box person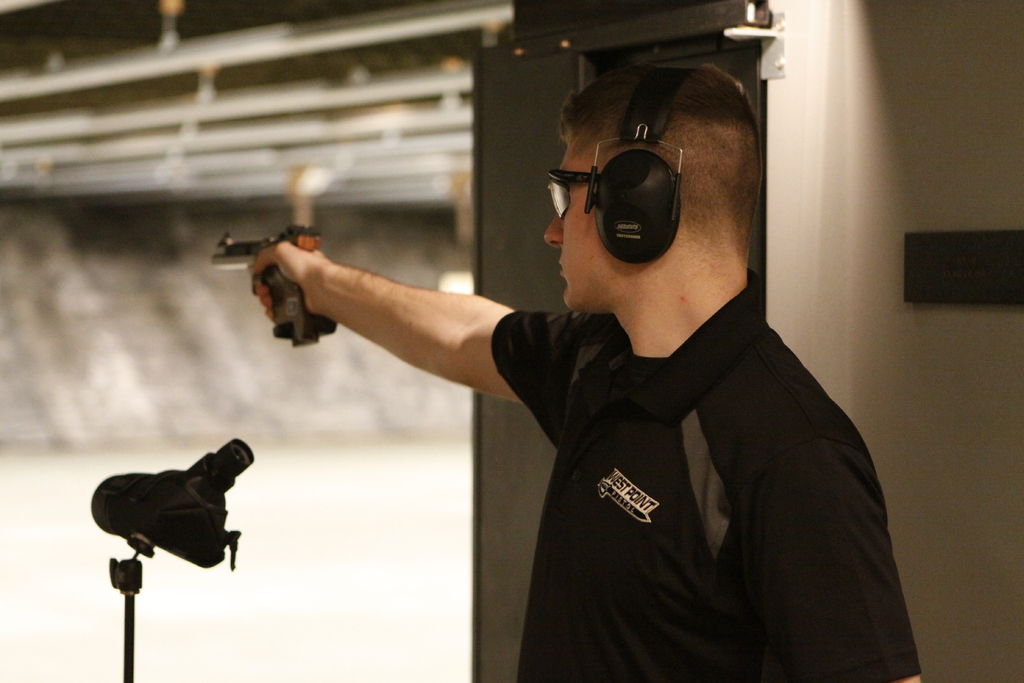
(left=248, top=65, right=927, bottom=682)
